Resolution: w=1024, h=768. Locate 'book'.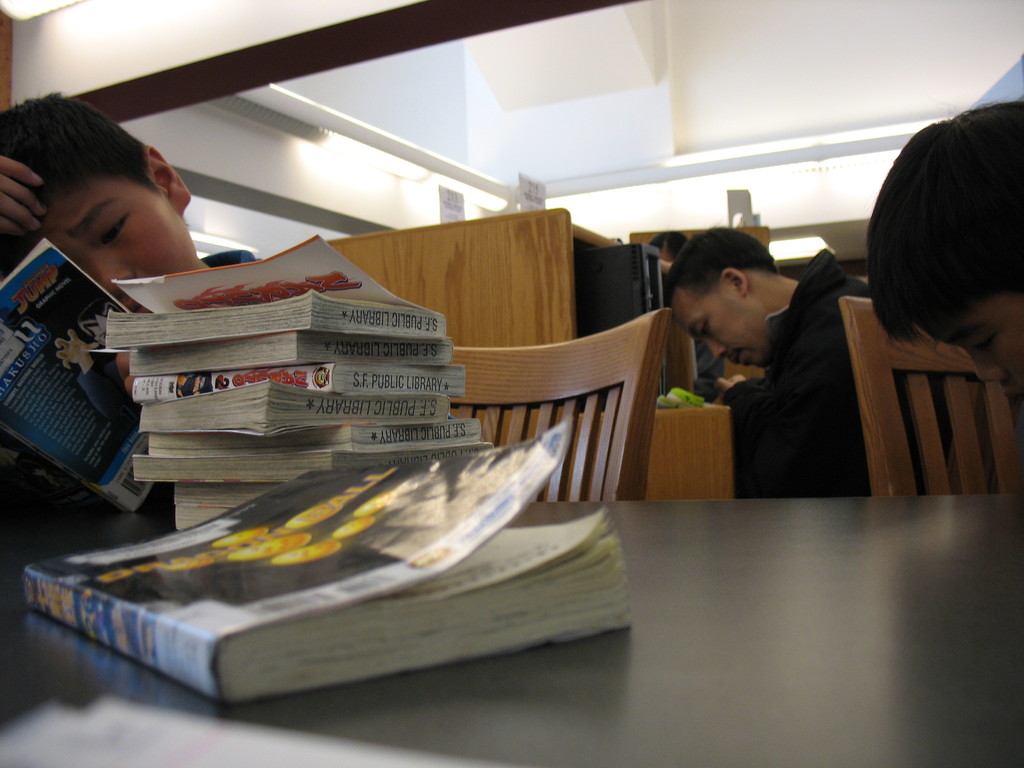
0 237 133 518.
